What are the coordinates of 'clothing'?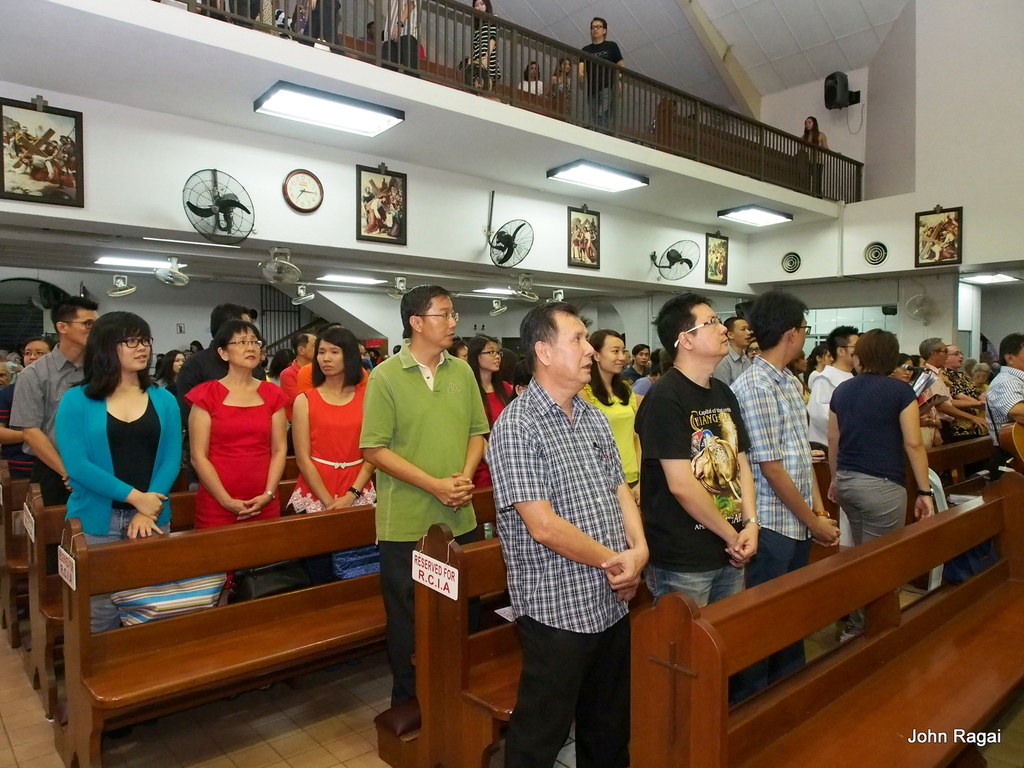
x1=575, y1=40, x2=624, y2=134.
